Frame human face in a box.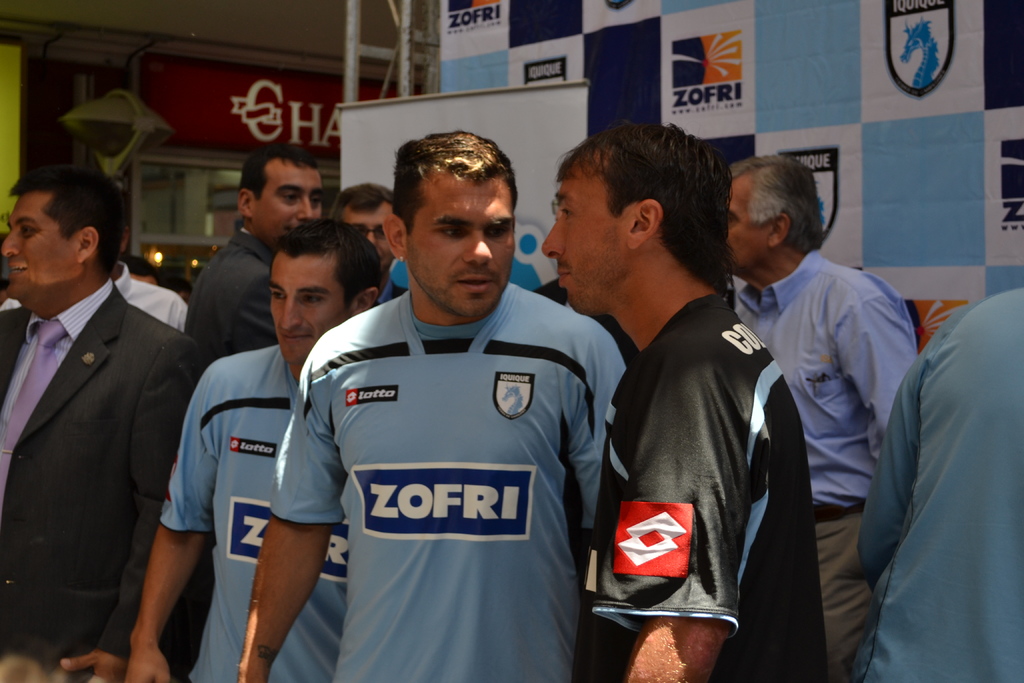
[x1=348, y1=208, x2=399, y2=268].
